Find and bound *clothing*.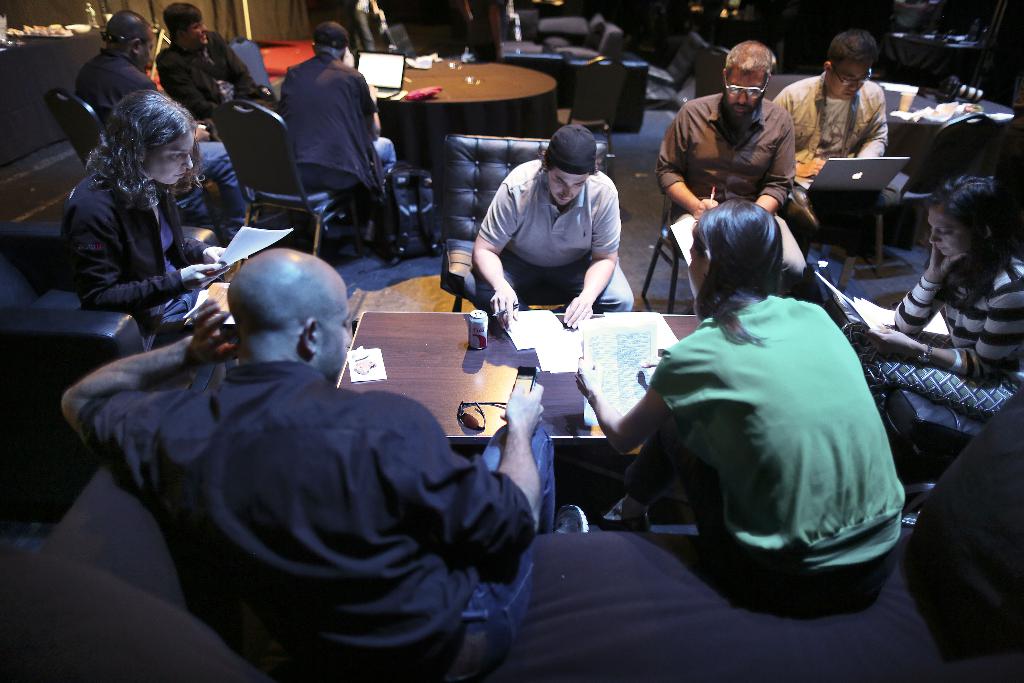
Bound: x1=182, y1=136, x2=278, y2=215.
